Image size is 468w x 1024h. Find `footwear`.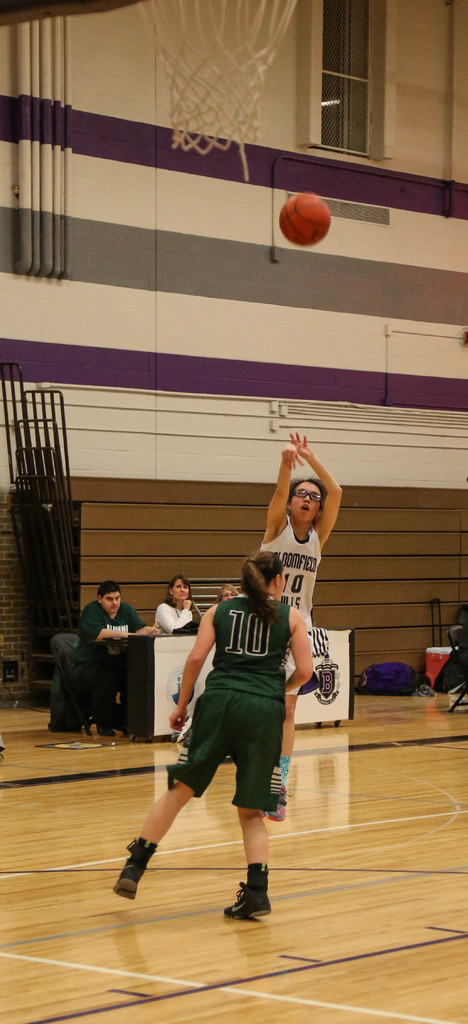
detection(222, 865, 275, 924).
